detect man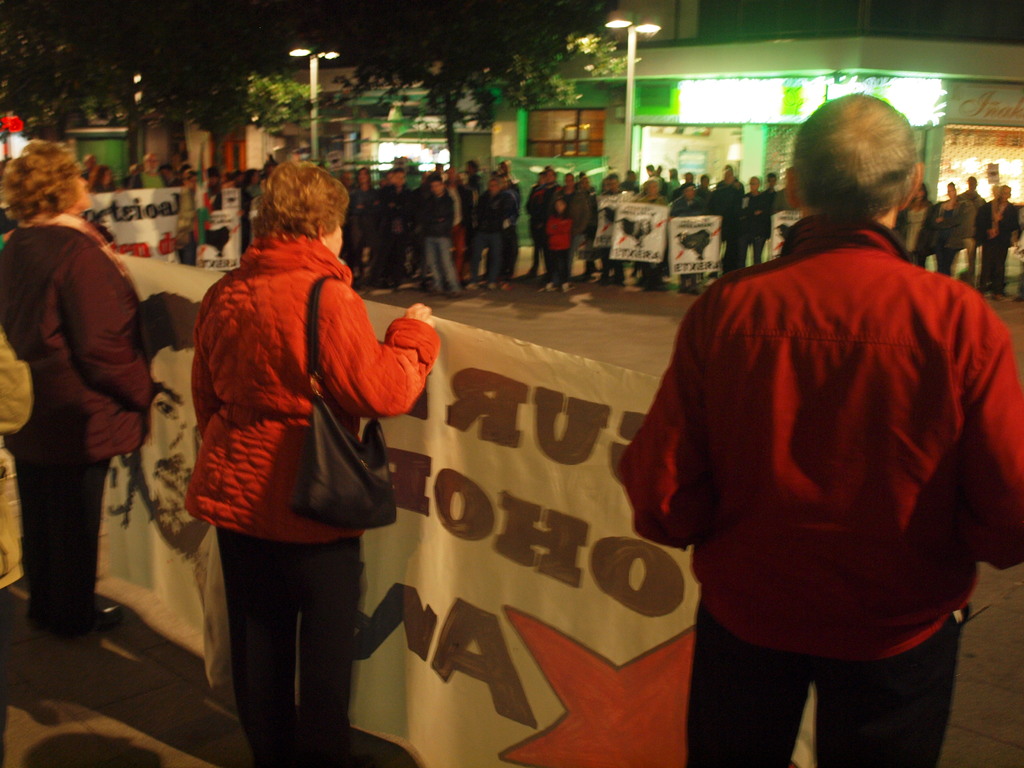
pyautogui.locateOnScreen(672, 182, 708, 300)
